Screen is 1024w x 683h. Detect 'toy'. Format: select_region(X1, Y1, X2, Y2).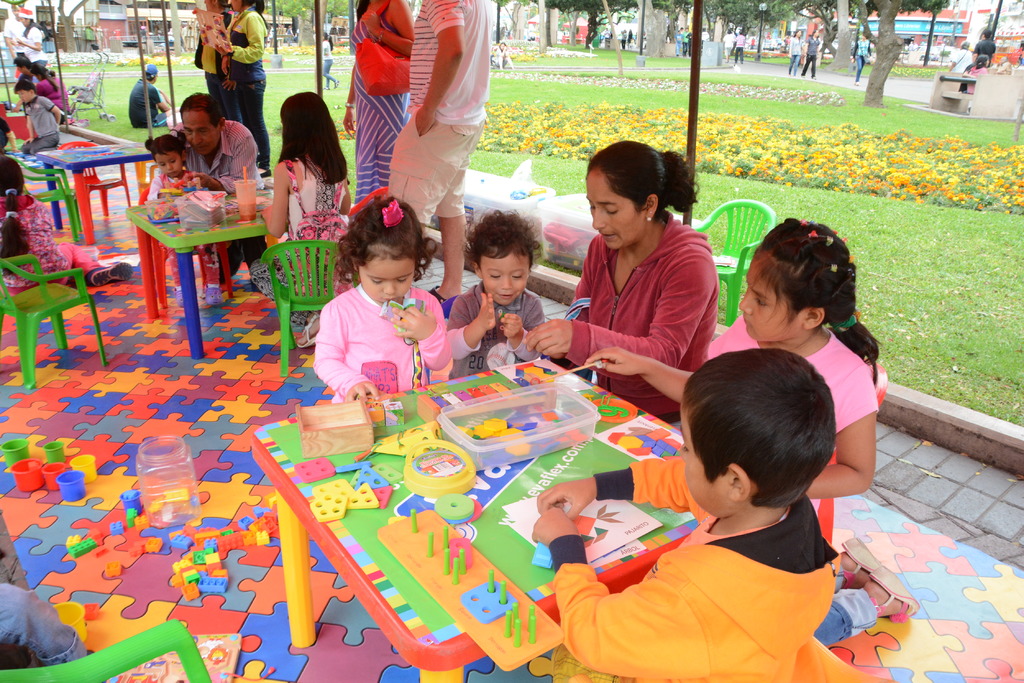
select_region(530, 543, 555, 570).
